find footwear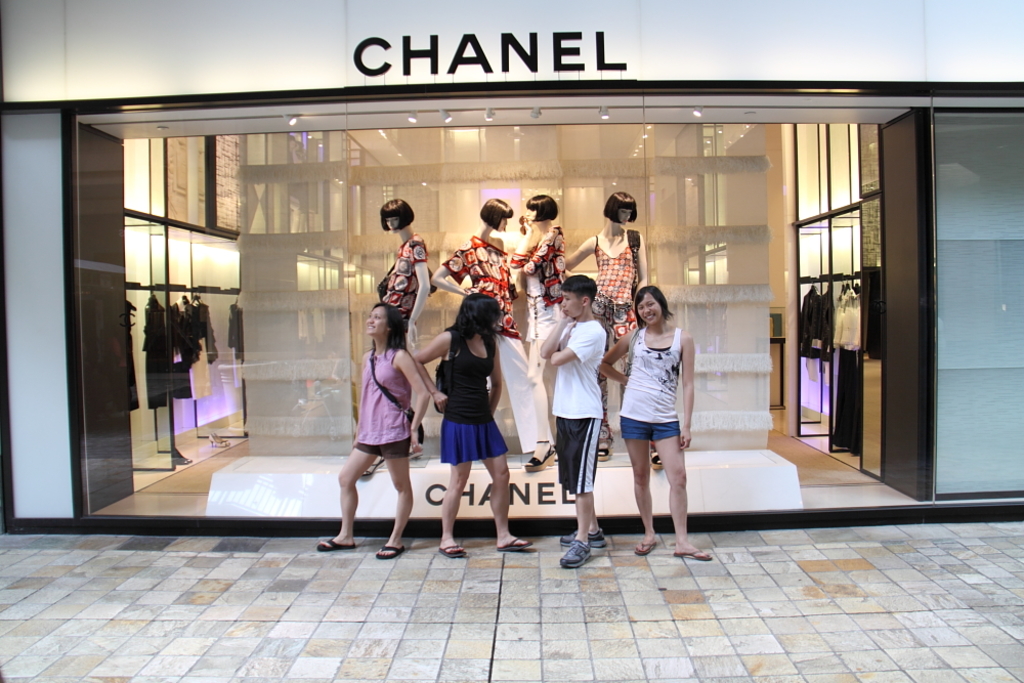
<region>205, 435, 226, 451</region>
